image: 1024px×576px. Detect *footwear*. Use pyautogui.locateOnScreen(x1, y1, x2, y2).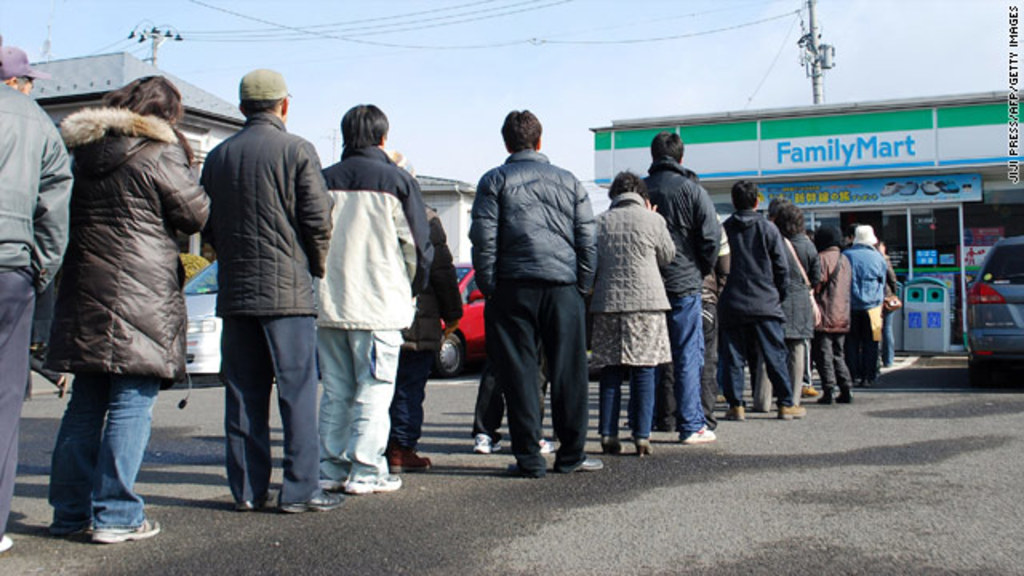
pyautogui.locateOnScreen(837, 389, 853, 402).
